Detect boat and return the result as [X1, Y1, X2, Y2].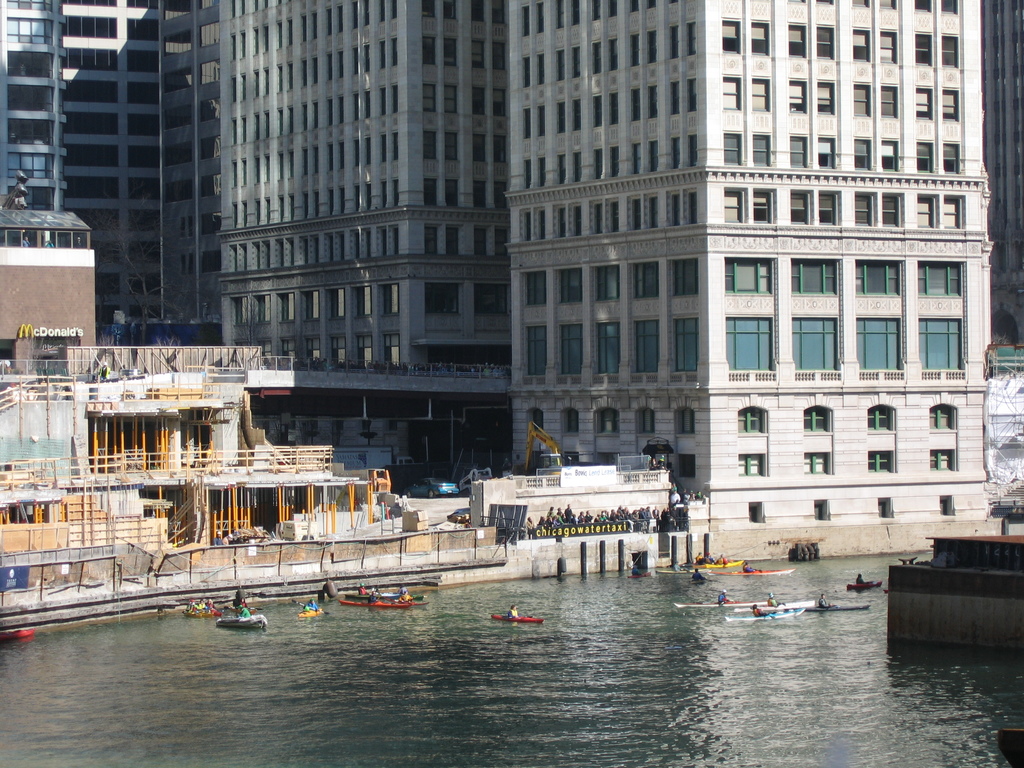
[341, 596, 420, 605].
